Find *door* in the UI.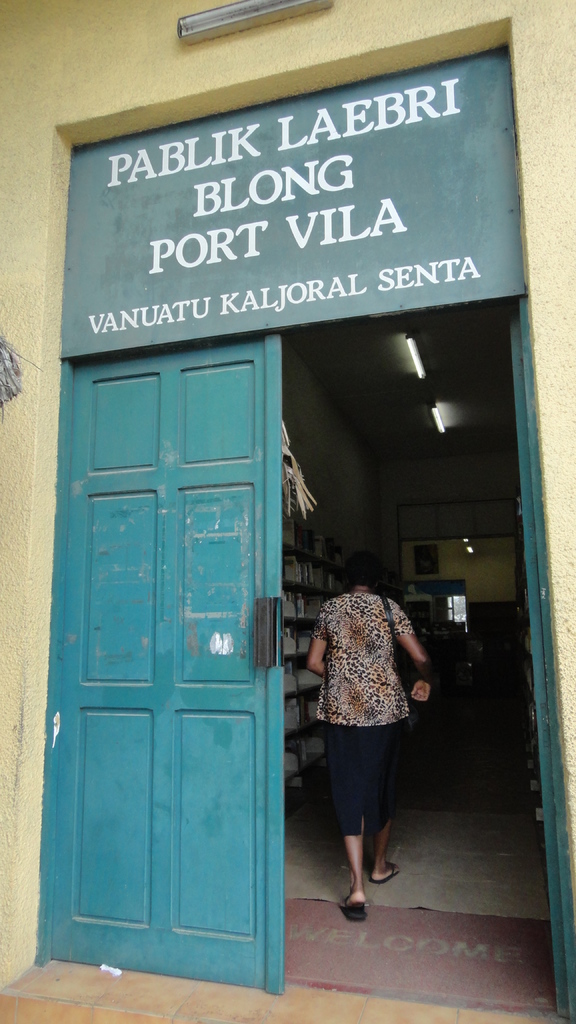
UI element at {"left": 500, "top": 312, "right": 572, "bottom": 1020}.
